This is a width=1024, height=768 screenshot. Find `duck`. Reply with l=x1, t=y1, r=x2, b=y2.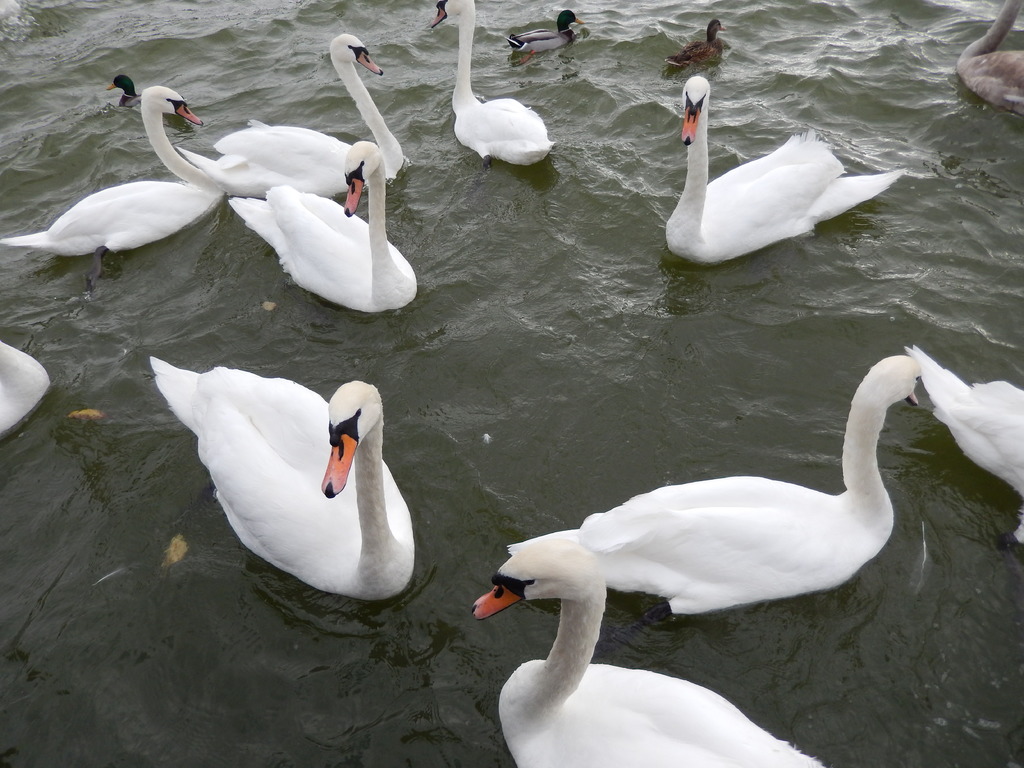
l=419, t=0, r=564, b=161.
